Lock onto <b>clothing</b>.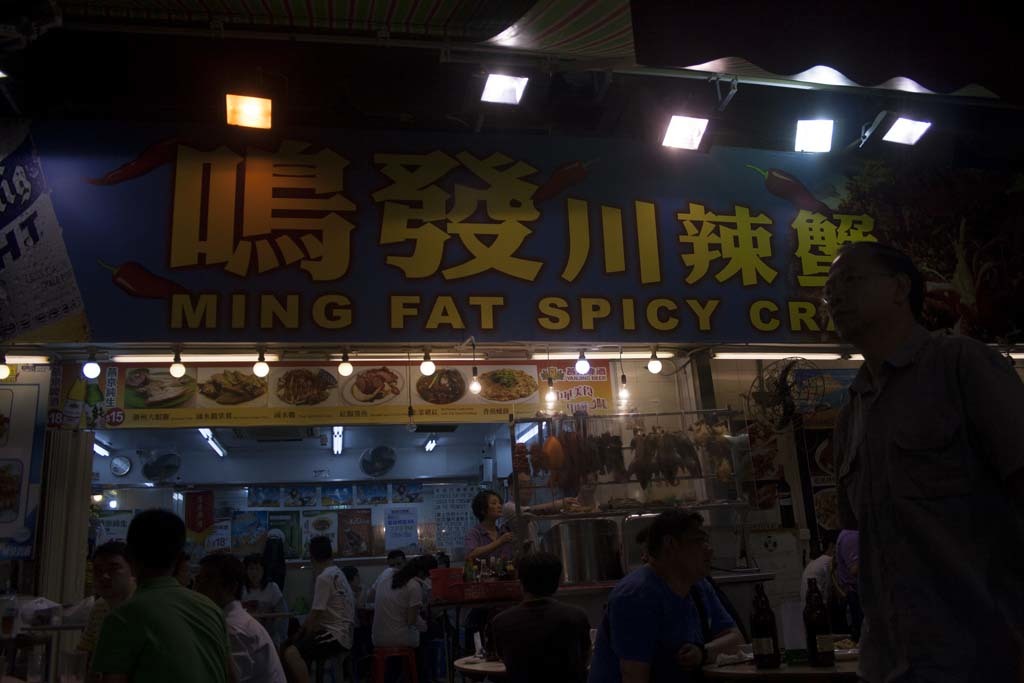
Locked: (left=61, top=588, right=144, bottom=628).
